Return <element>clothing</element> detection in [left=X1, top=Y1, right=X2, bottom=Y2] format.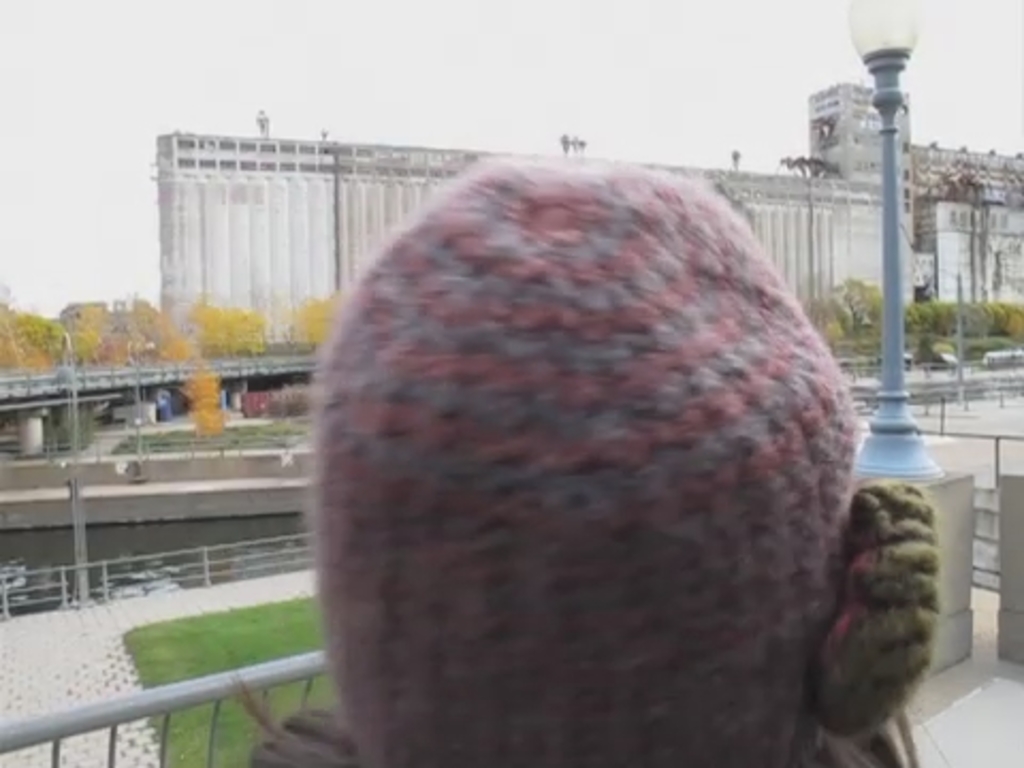
[left=303, top=156, right=943, bottom=766].
